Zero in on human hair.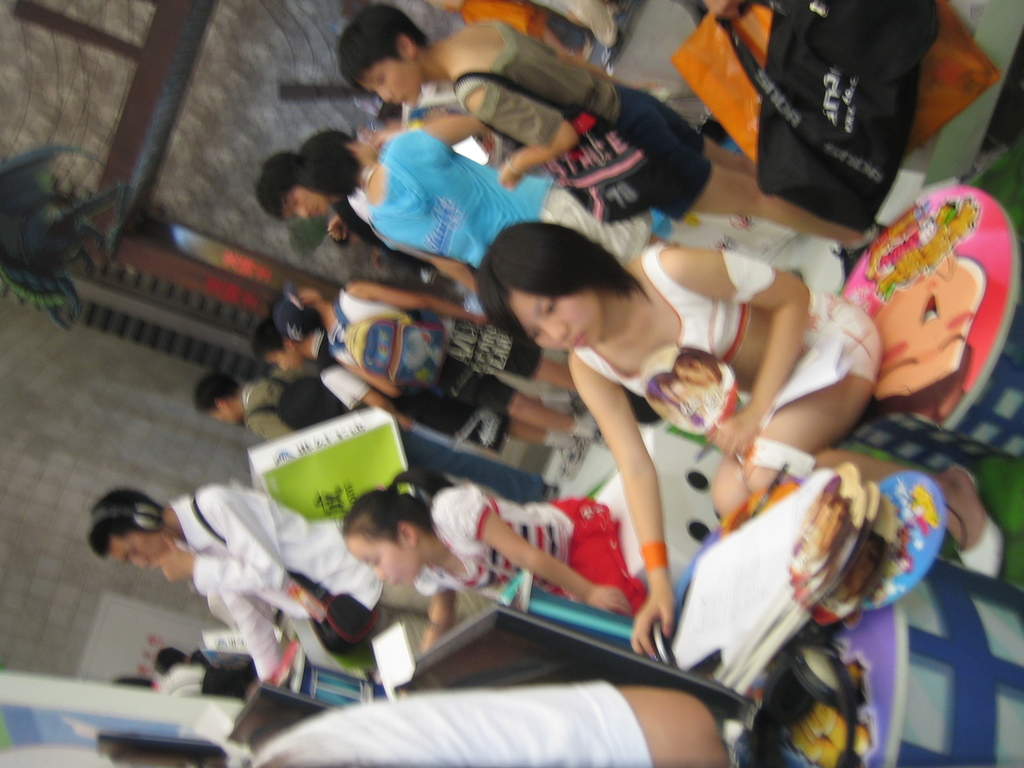
Zeroed in: x1=481, y1=220, x2=636, y2=364.
